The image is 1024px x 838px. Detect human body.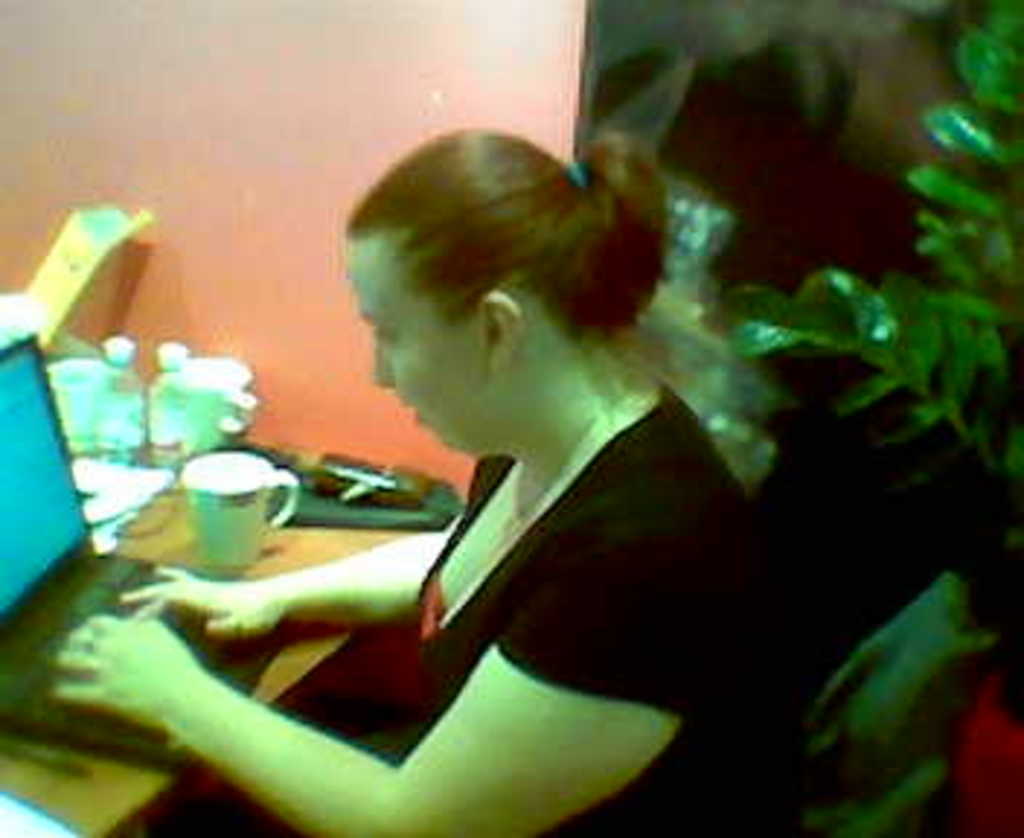
Detection: BBox(52, 125, 771, 835).
